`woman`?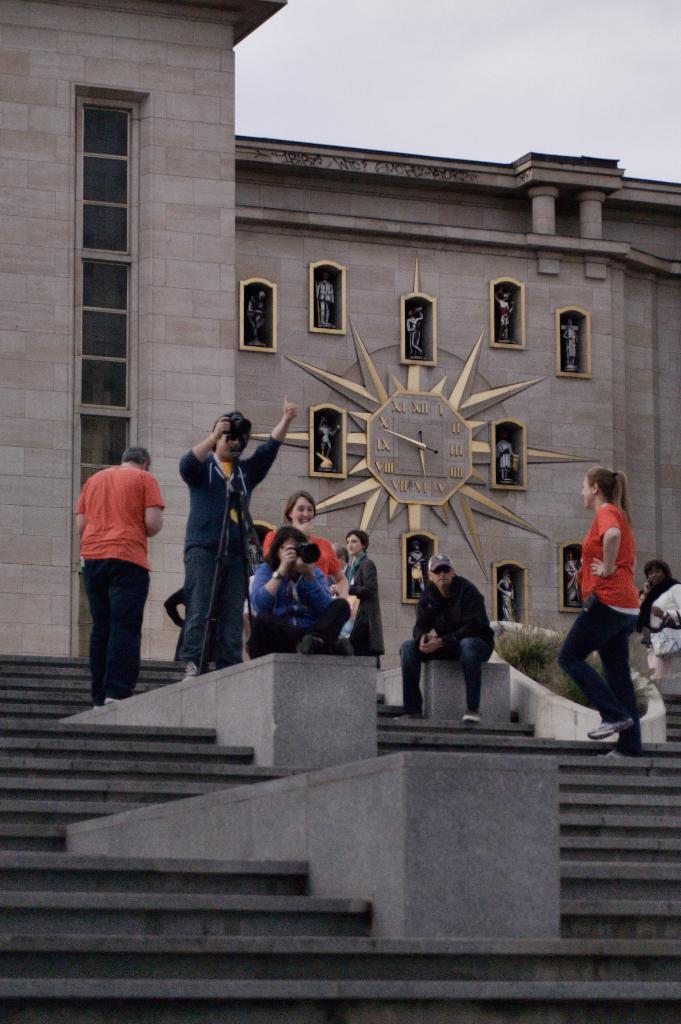
bbox=[249, 532, 354, 662]
